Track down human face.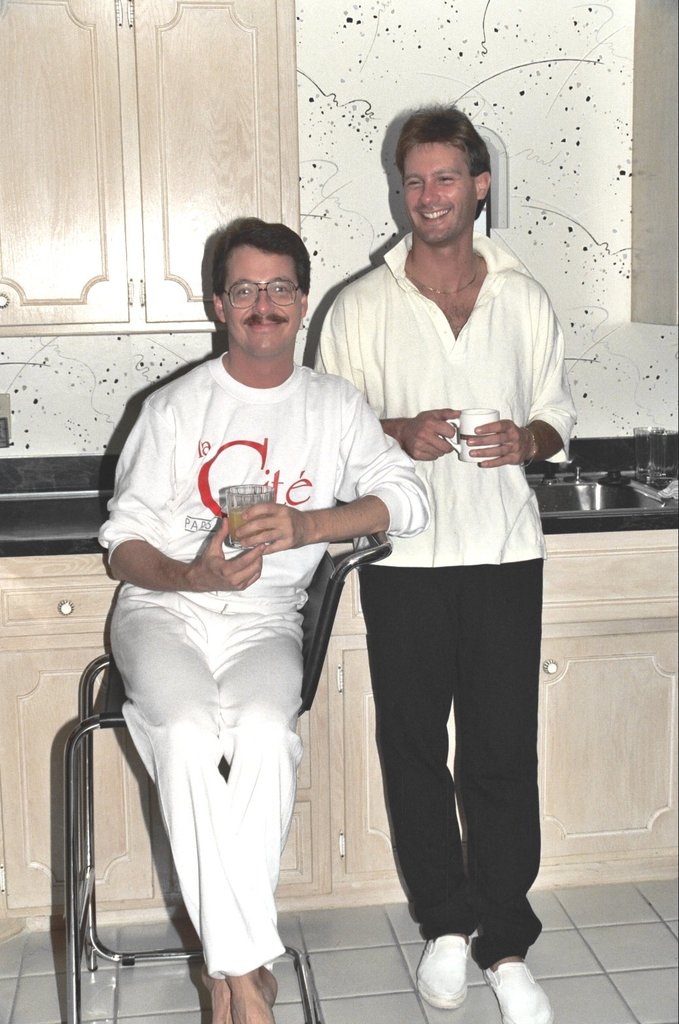
Tracked to [402,137,474,240].
